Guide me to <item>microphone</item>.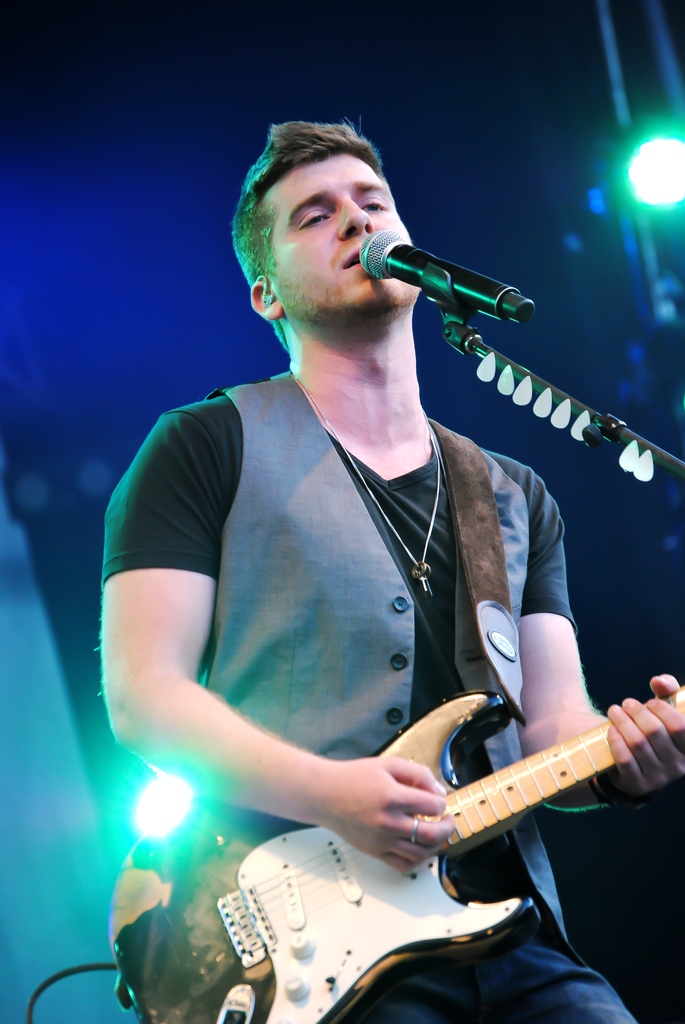
Guidance: box=[358, 218, 546, 335].
